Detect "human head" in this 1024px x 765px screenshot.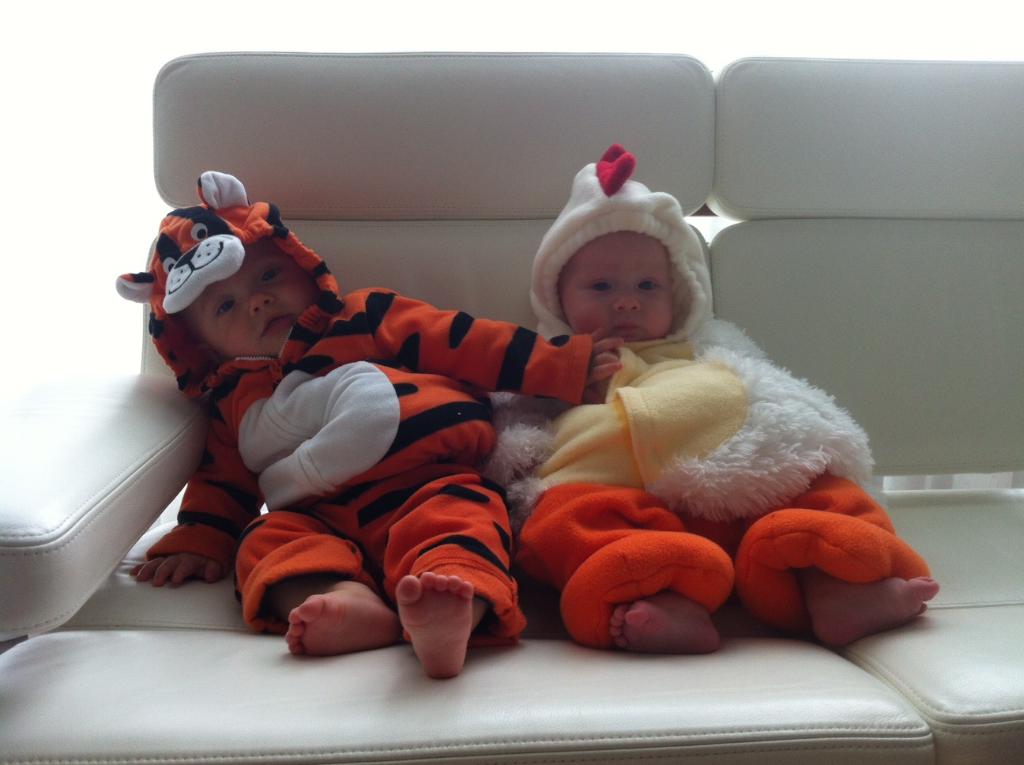
Detection: bbox=(137, 190, 332, 382).
